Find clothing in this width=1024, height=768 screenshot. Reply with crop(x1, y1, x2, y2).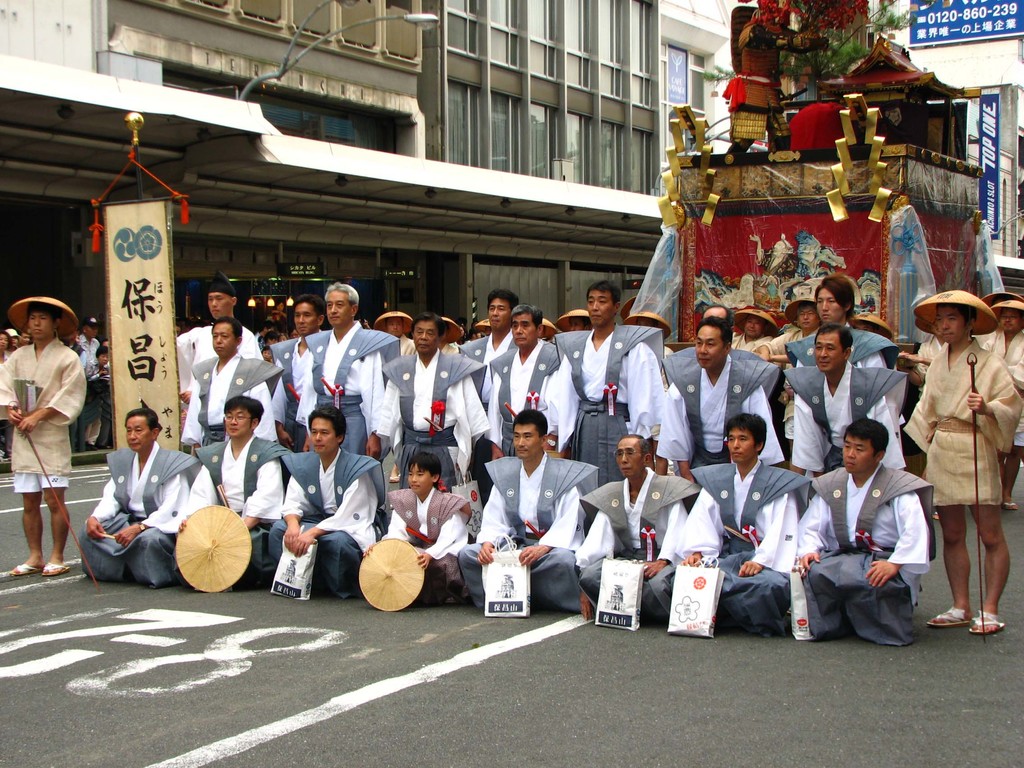
crop(785, 323, 902, 372).
